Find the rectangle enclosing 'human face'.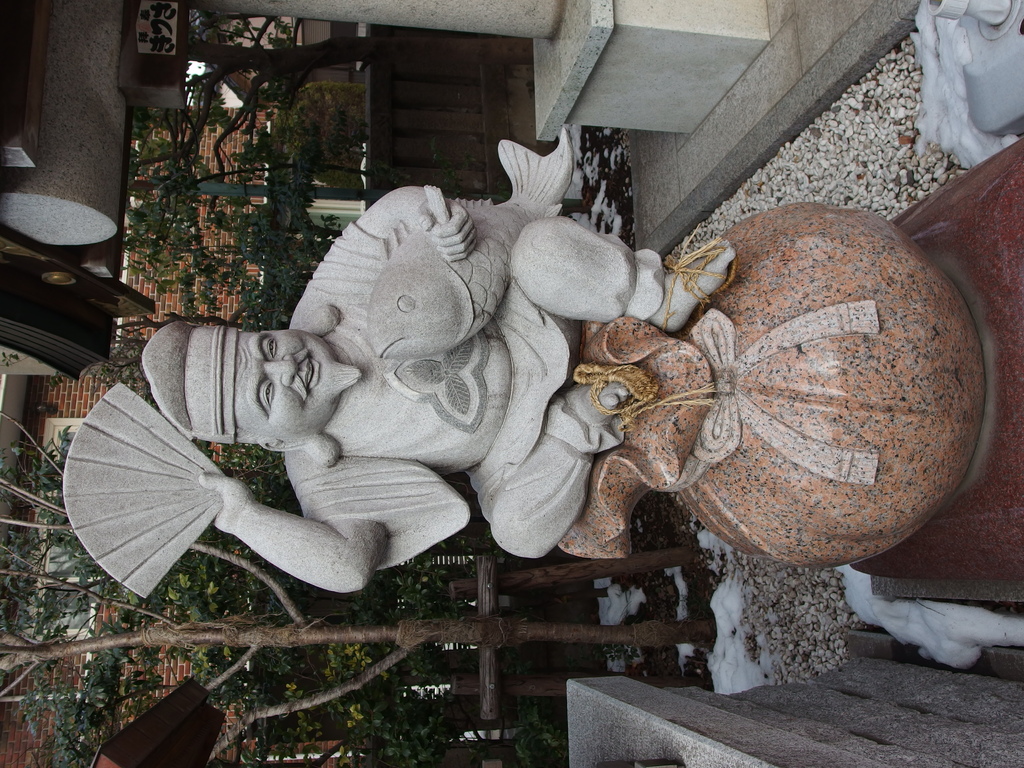
234,326,339,440.
